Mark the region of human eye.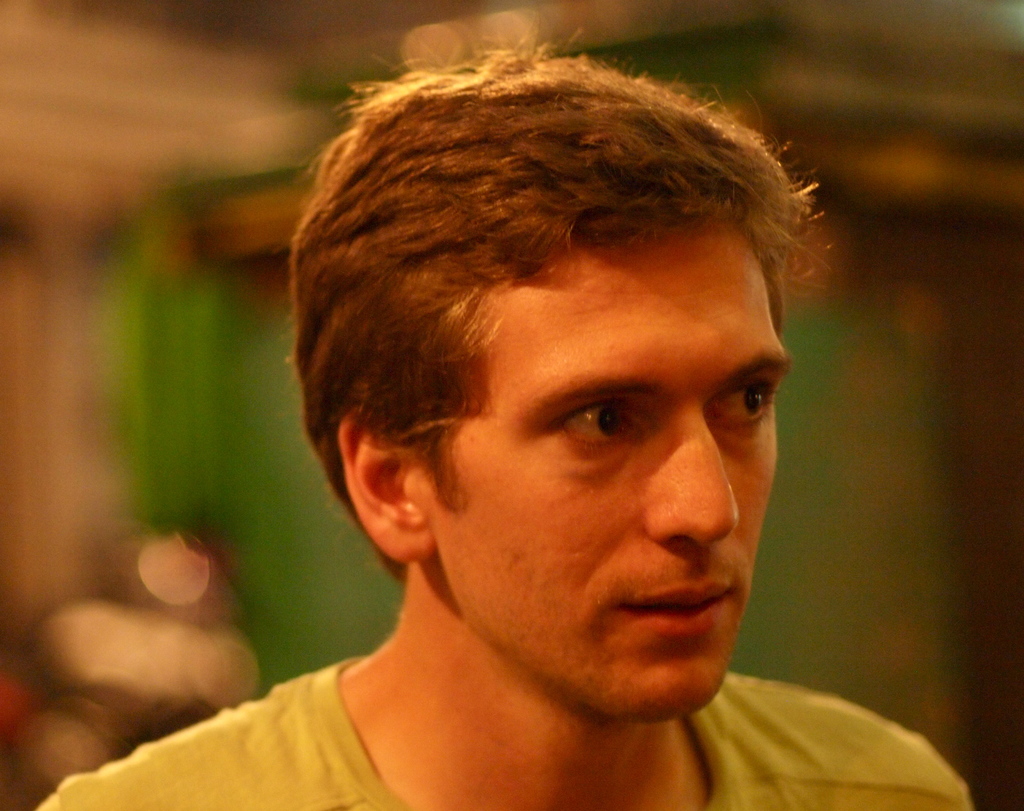
Region: x1=707, y1=372, x2=775, y2=435.
